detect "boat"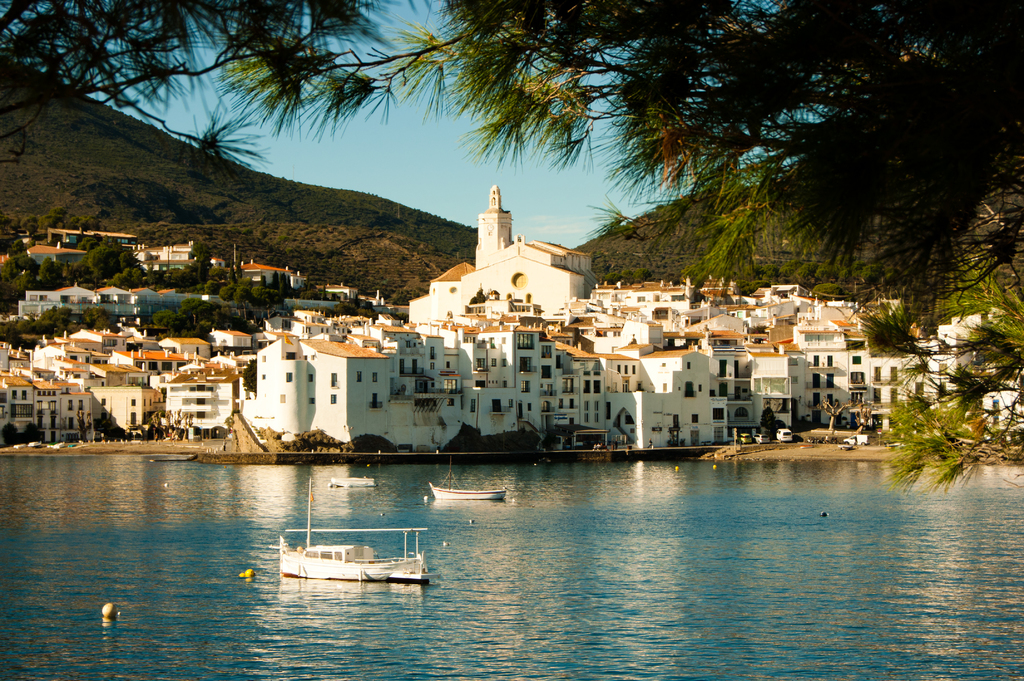
crop(430, 464, 508, 503)
